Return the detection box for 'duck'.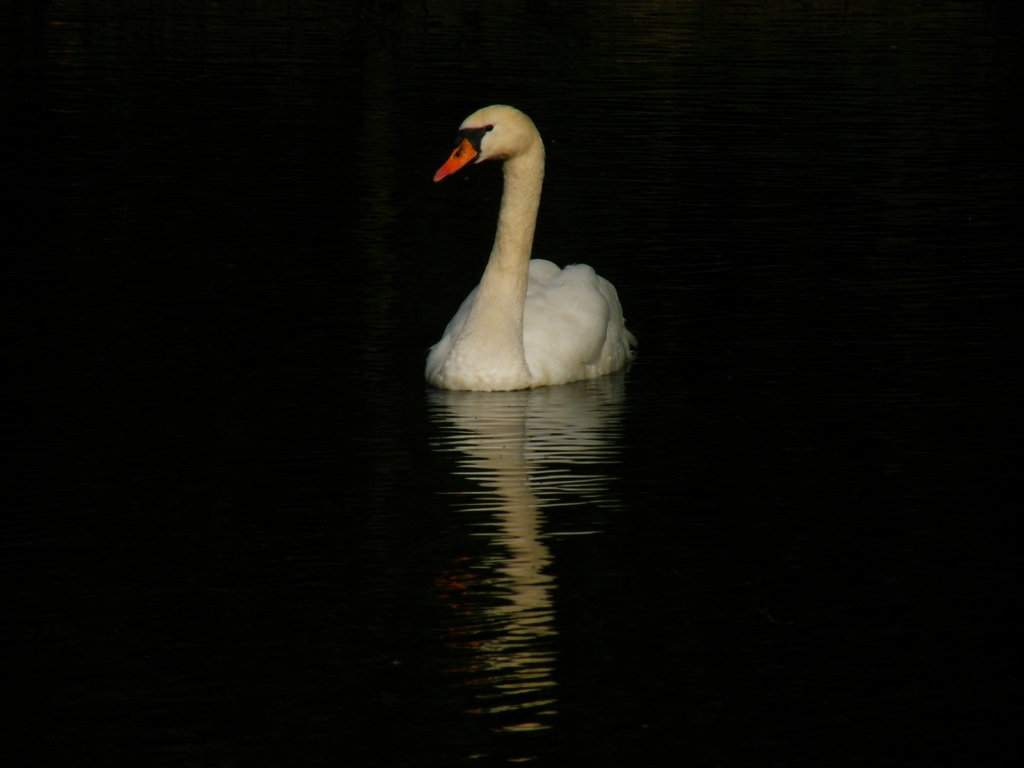
locate(398, 106, 634, 389).
